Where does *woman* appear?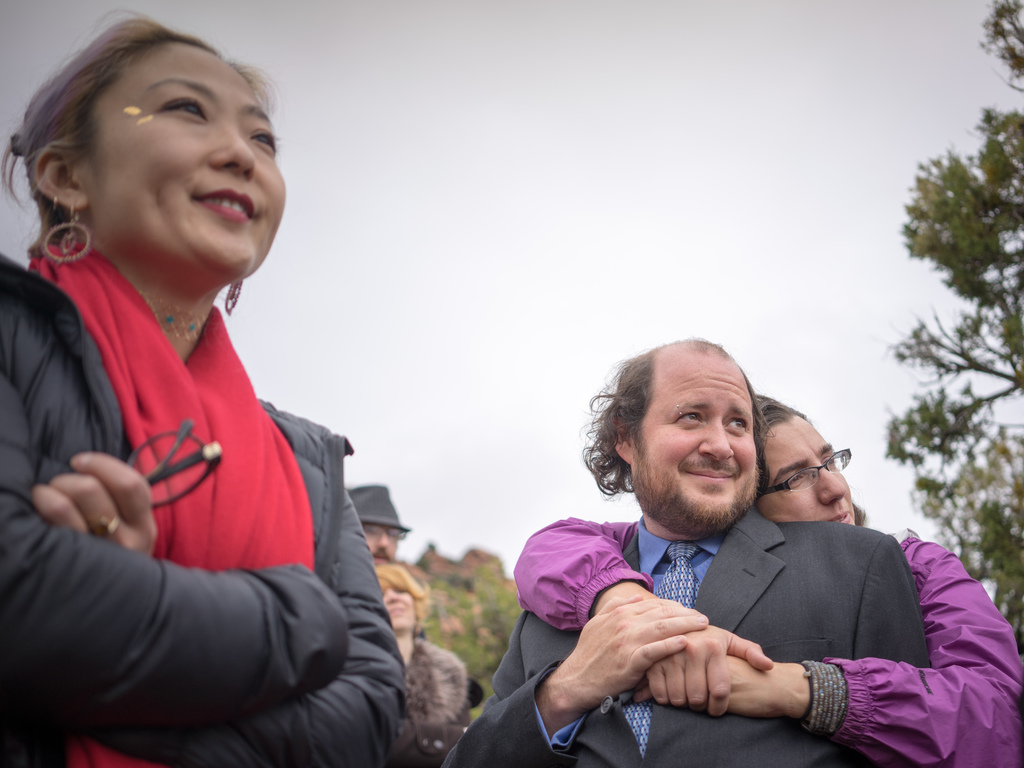
Appears at 374,558,476,767.
